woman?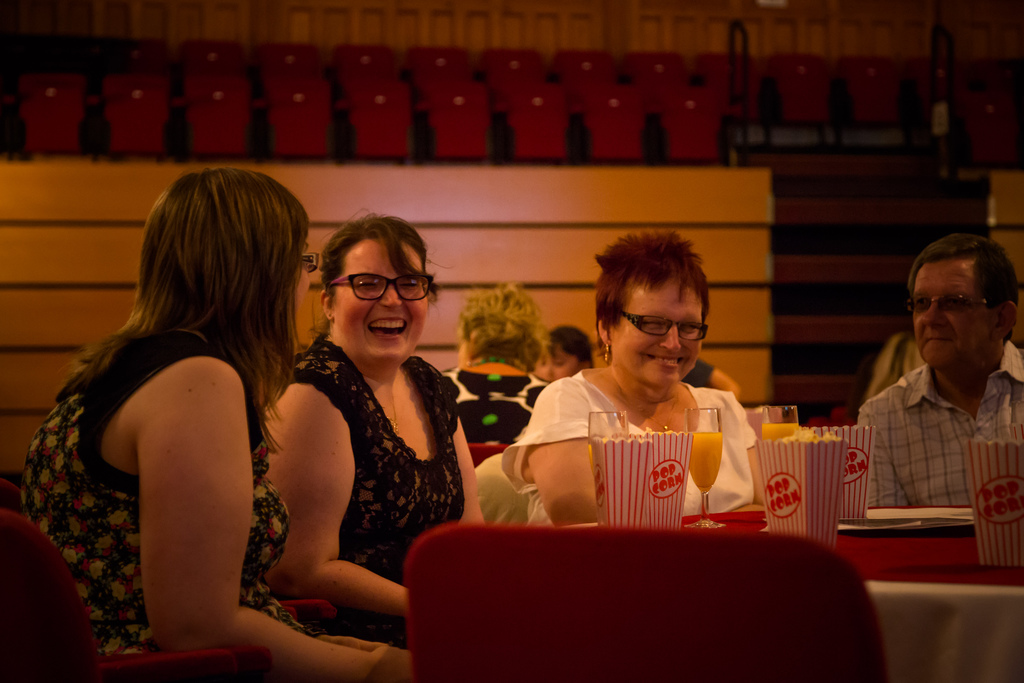
crop(444, 279, 552, 453)
